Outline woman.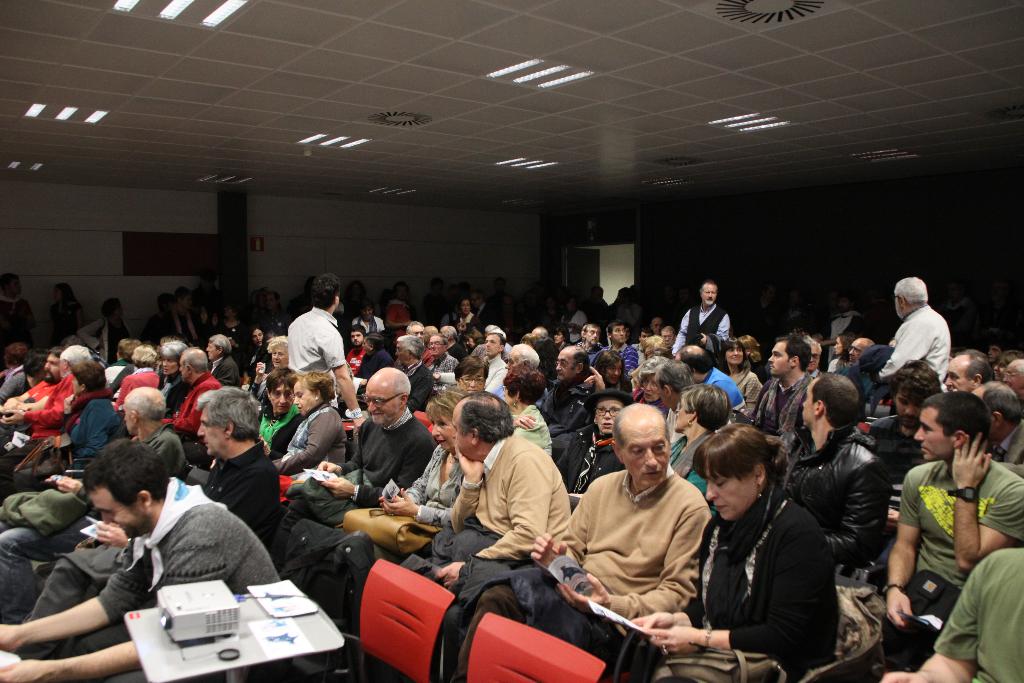
Outline: 269, 372, 346, 477.
